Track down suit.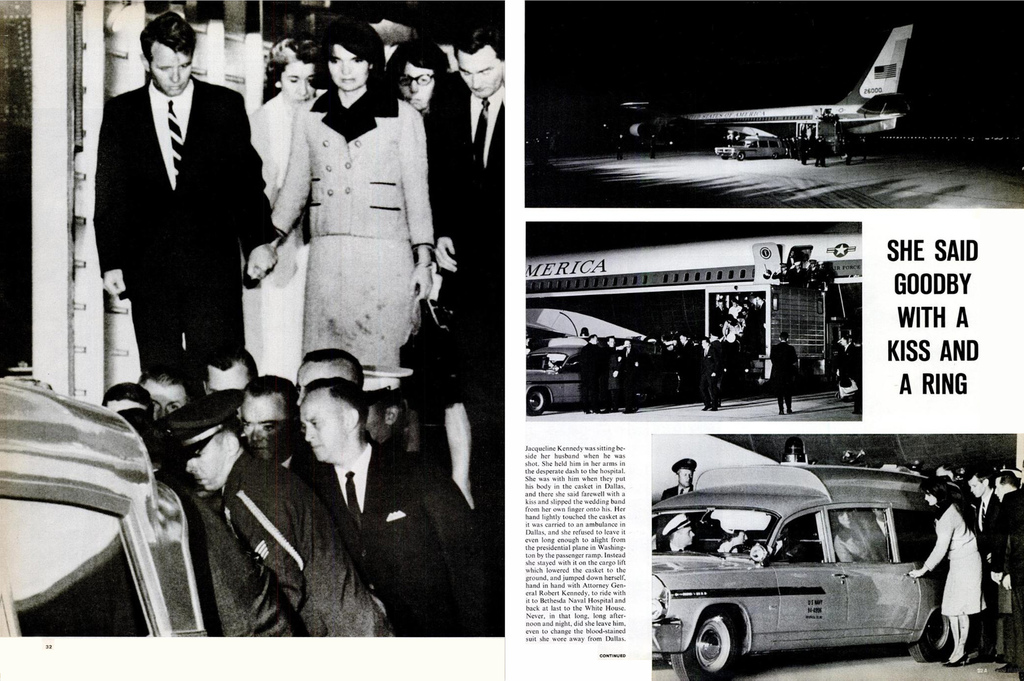
Tracked to bbox=[427, 78, 511, 343].
